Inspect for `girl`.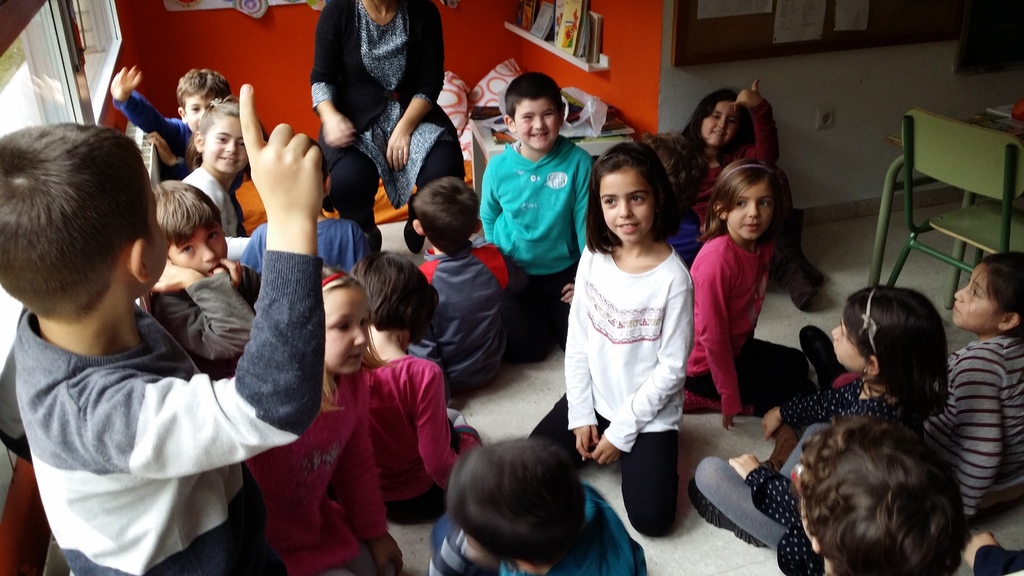
Inspection: x1=922 y1=252 x2=1023 y2=524.
